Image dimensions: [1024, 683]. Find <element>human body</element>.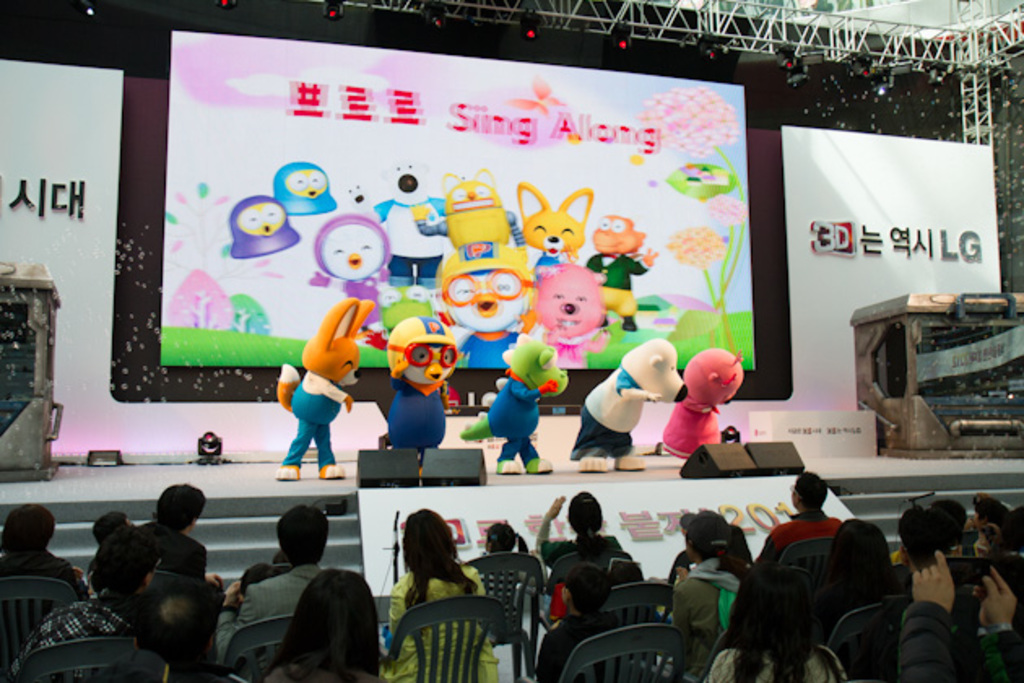
{"left": 132, "top": 509, "right": 234, "bottom": 678}.
